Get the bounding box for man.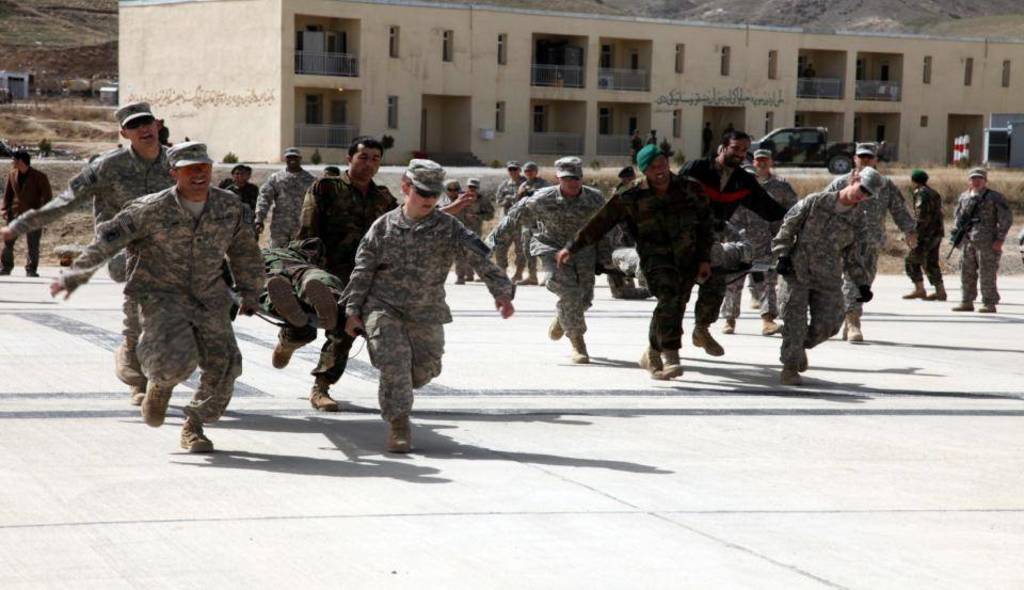
<bbox>767, 164, 878, 374</bbox>.
